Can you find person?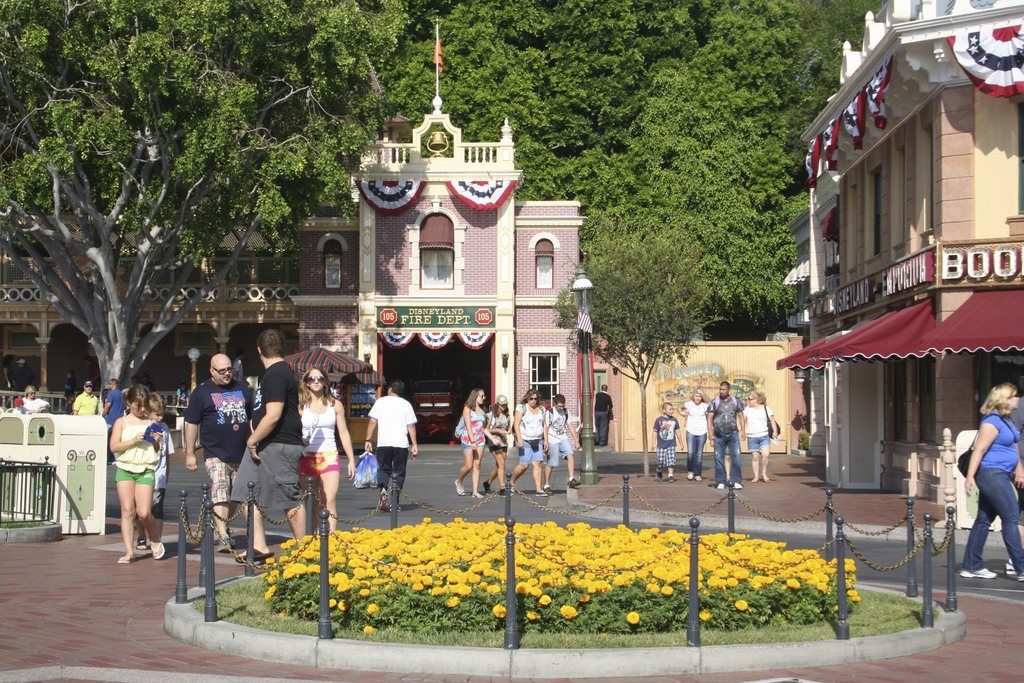
Yes, bounding box: select_region(0, 353, 11, 390).
